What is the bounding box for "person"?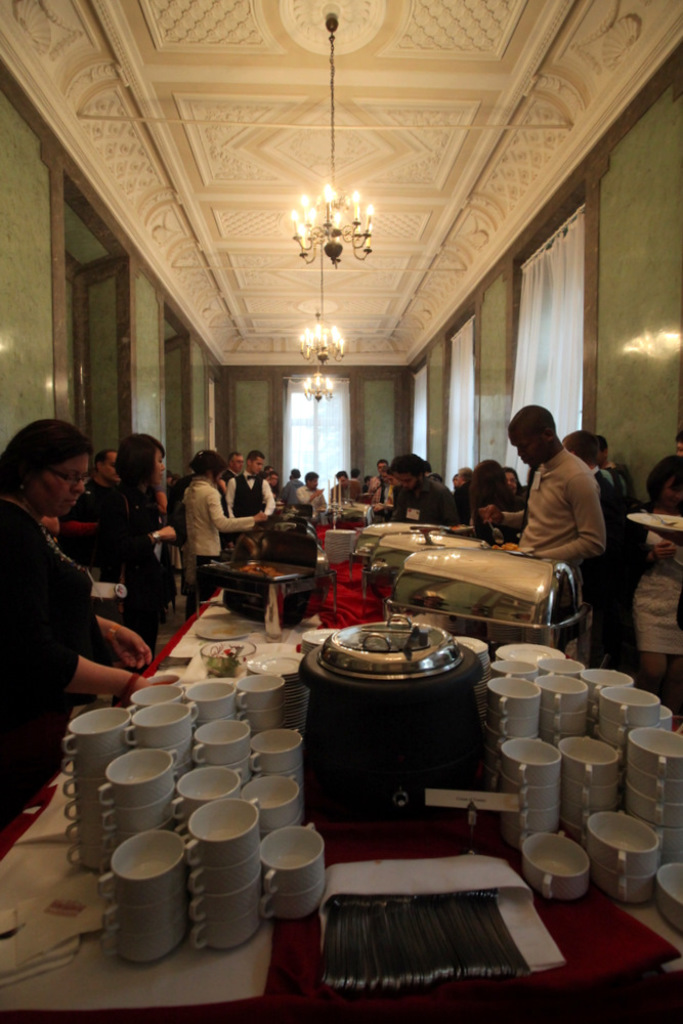
crop(486, 403, 607, 567).
